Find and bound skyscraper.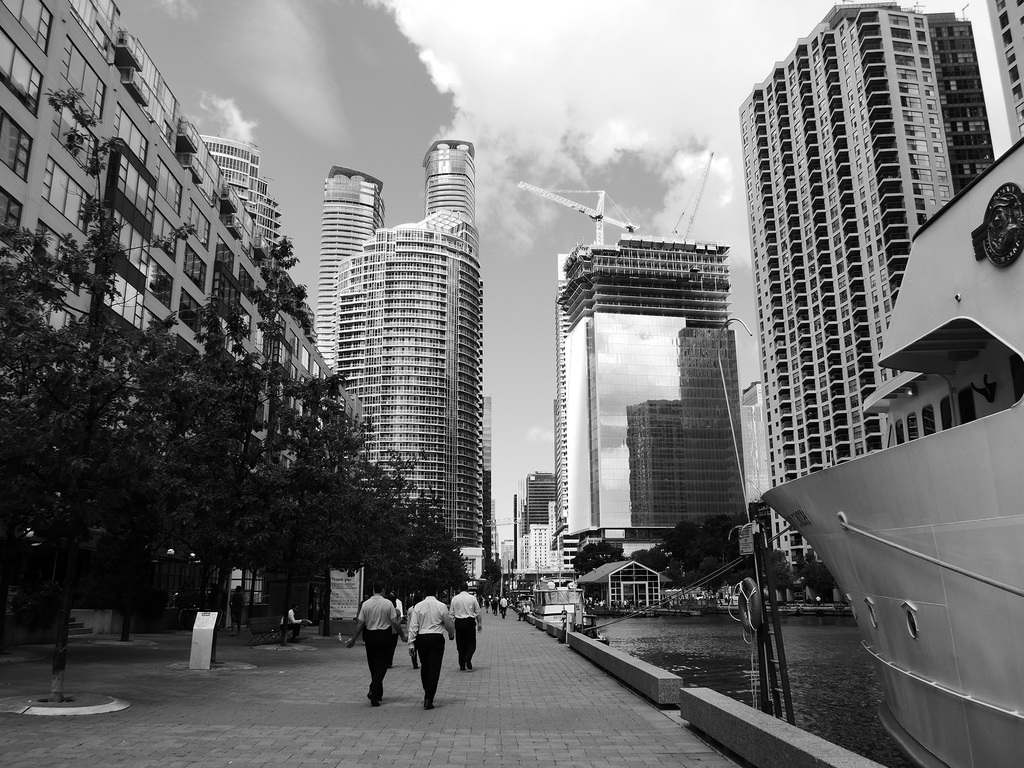
Bound: (left=325, top=134, right=486, bottom=597).
